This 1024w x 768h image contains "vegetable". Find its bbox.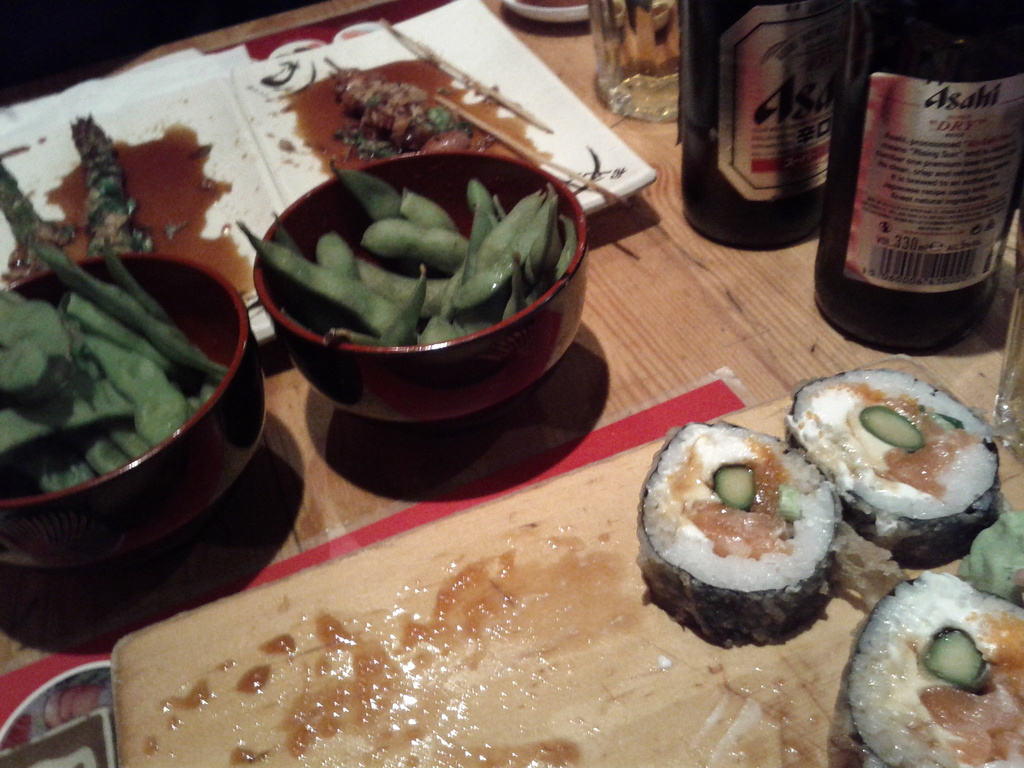
bbox=(0, 157, 51, 270).
